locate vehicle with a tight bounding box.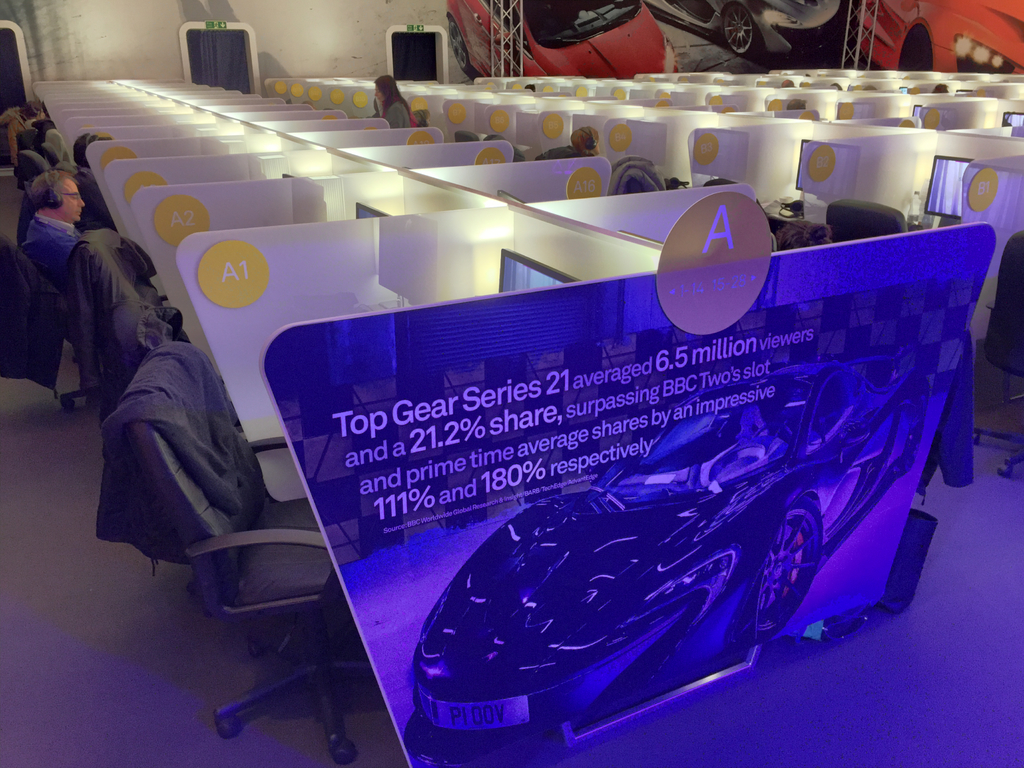
box(642, 0, 843, 55).
